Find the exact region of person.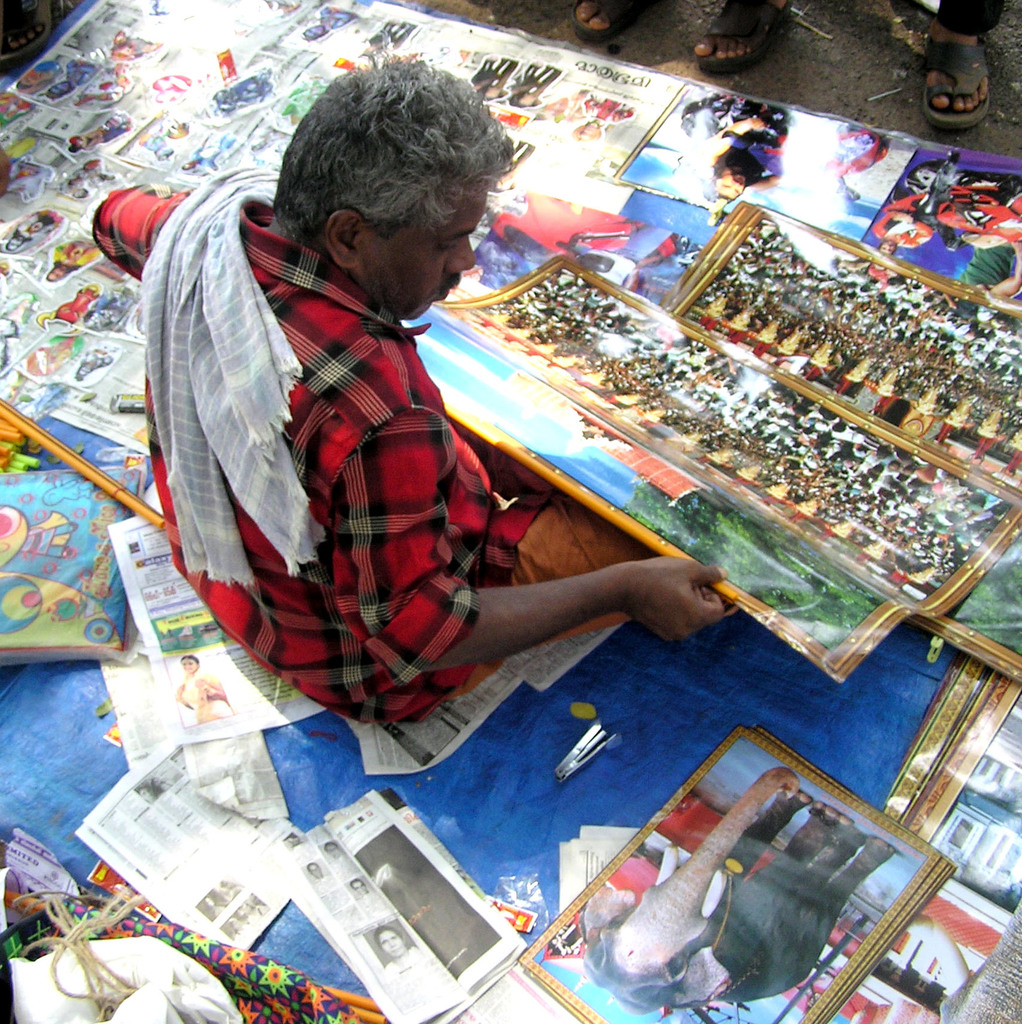
Exact region: 3,209,55,255.
